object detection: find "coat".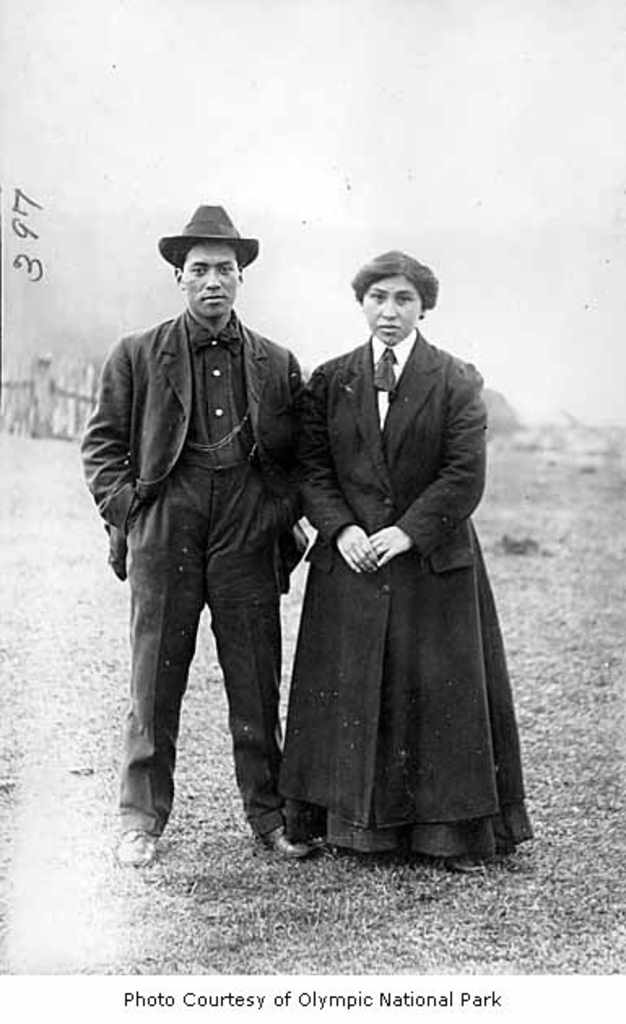
[249,349,515,831].
